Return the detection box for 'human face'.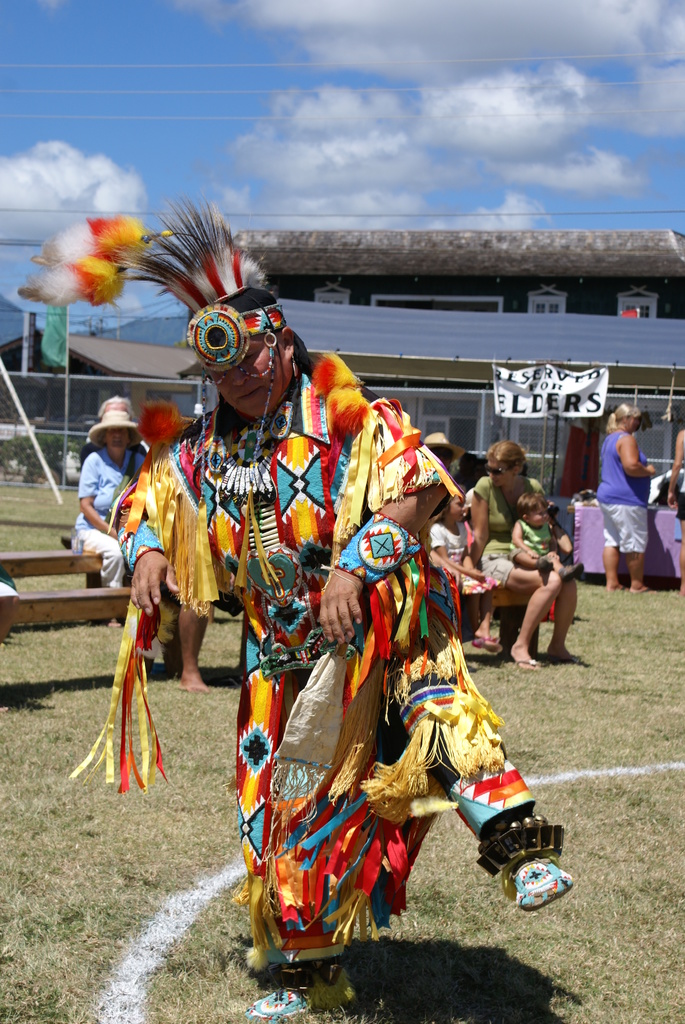
<box>530,504,549,527</box>.
